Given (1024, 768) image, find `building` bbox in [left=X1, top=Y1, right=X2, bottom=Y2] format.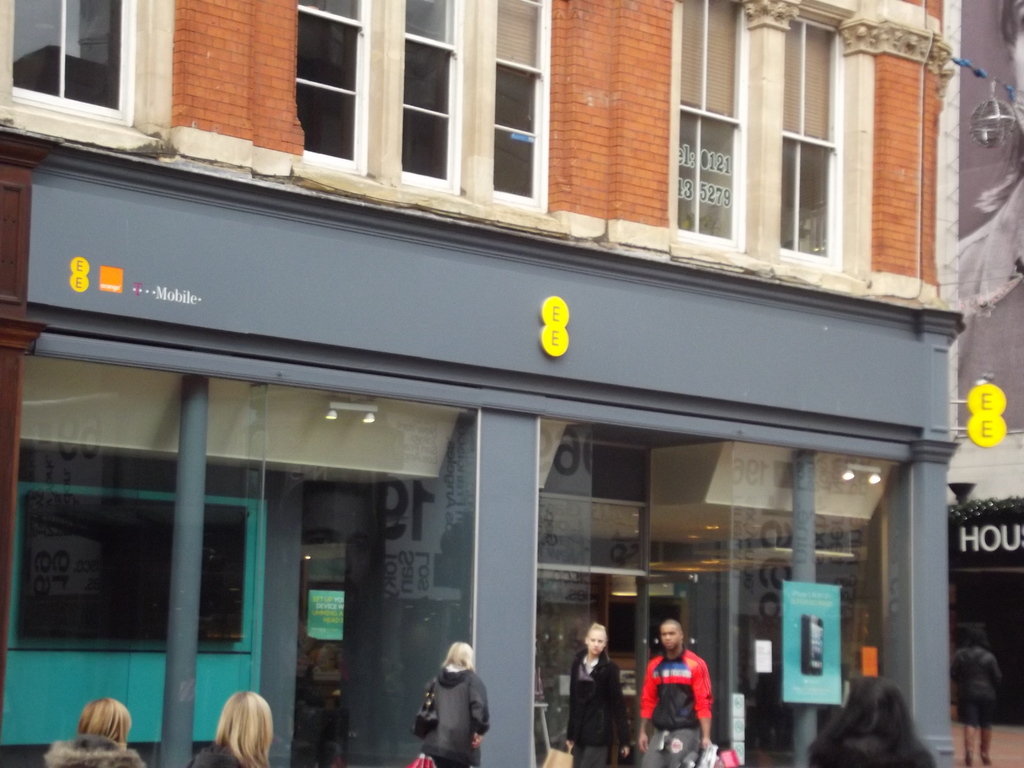
[left=0, top=0, right=958, bottom=767].
